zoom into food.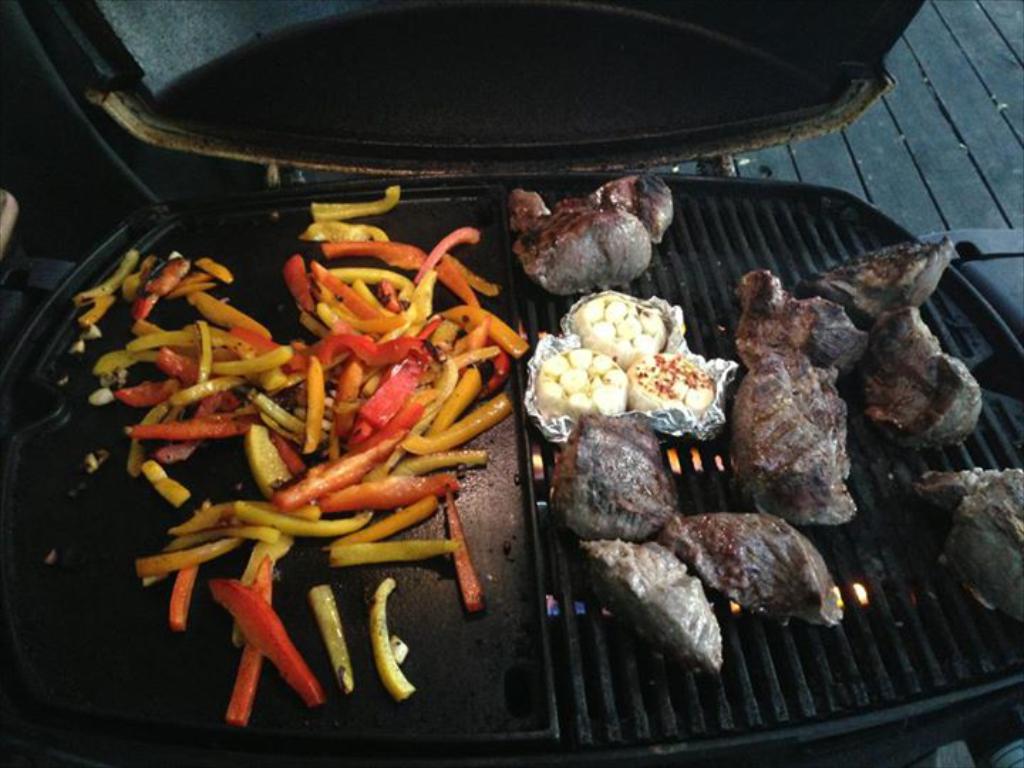
Zoom target: [548, 414, 676, 543].
